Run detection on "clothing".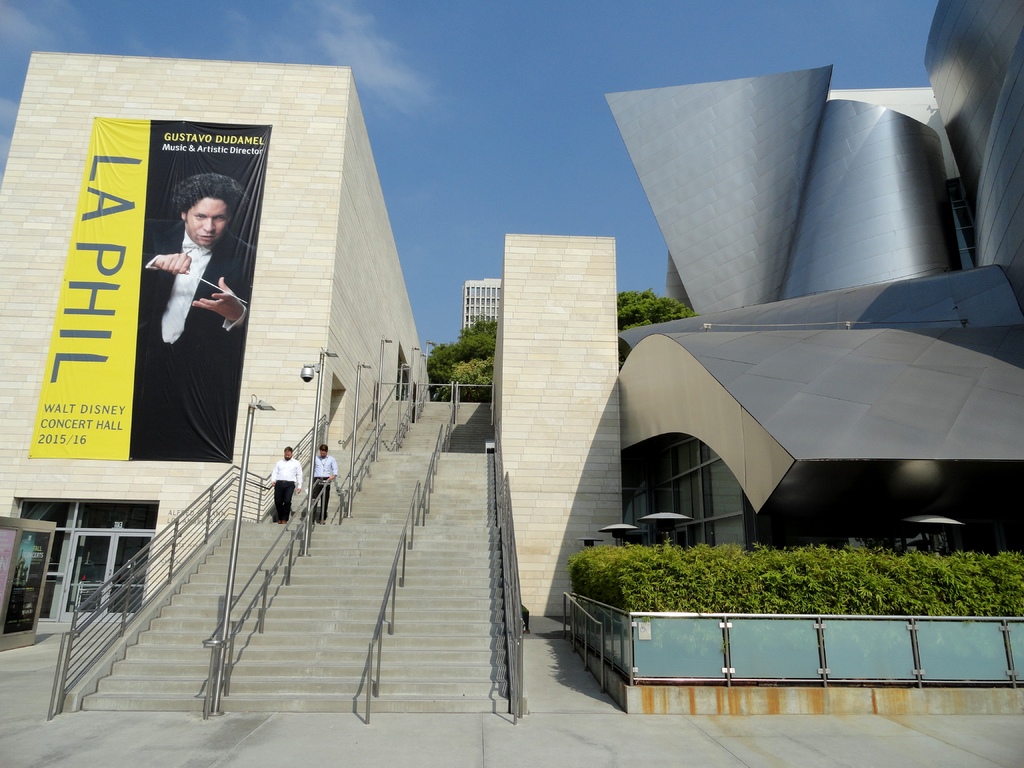
Result: 140, 222, 262, 476.
